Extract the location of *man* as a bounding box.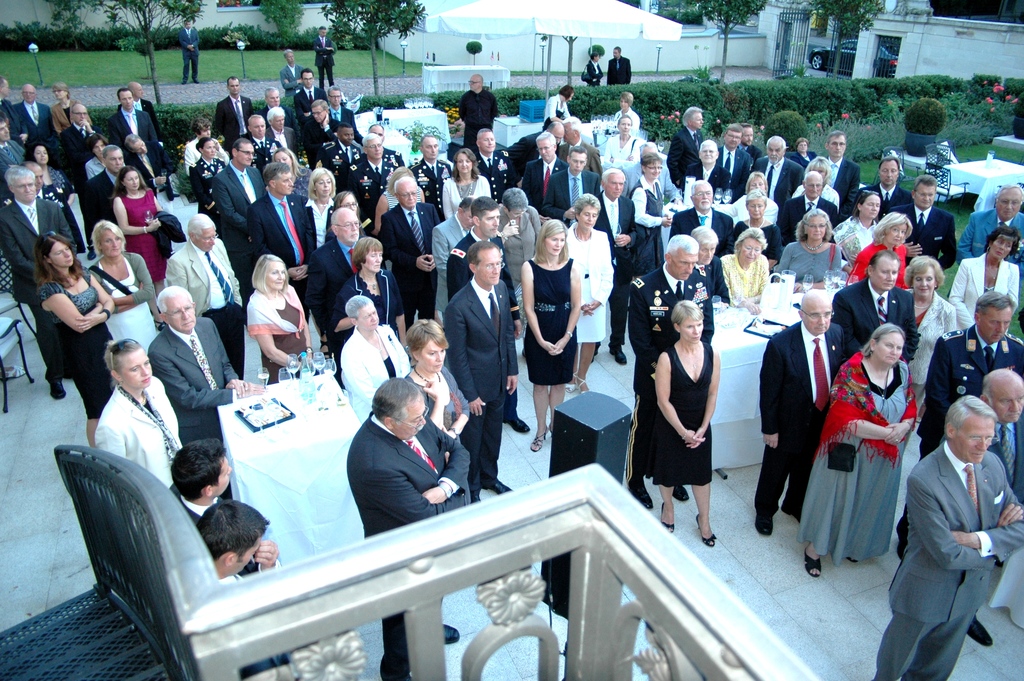
box(346, 375, 470, 680).
